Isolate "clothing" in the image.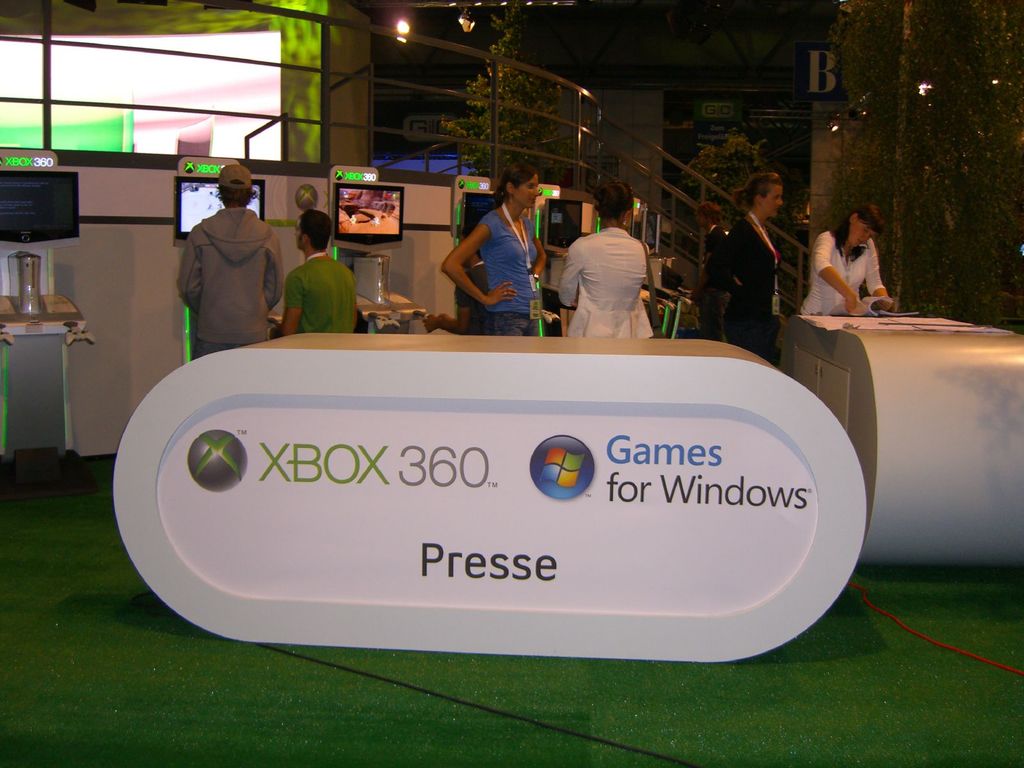
Isolated region: (x1=274, y1=255, x2=358, y2=332).
